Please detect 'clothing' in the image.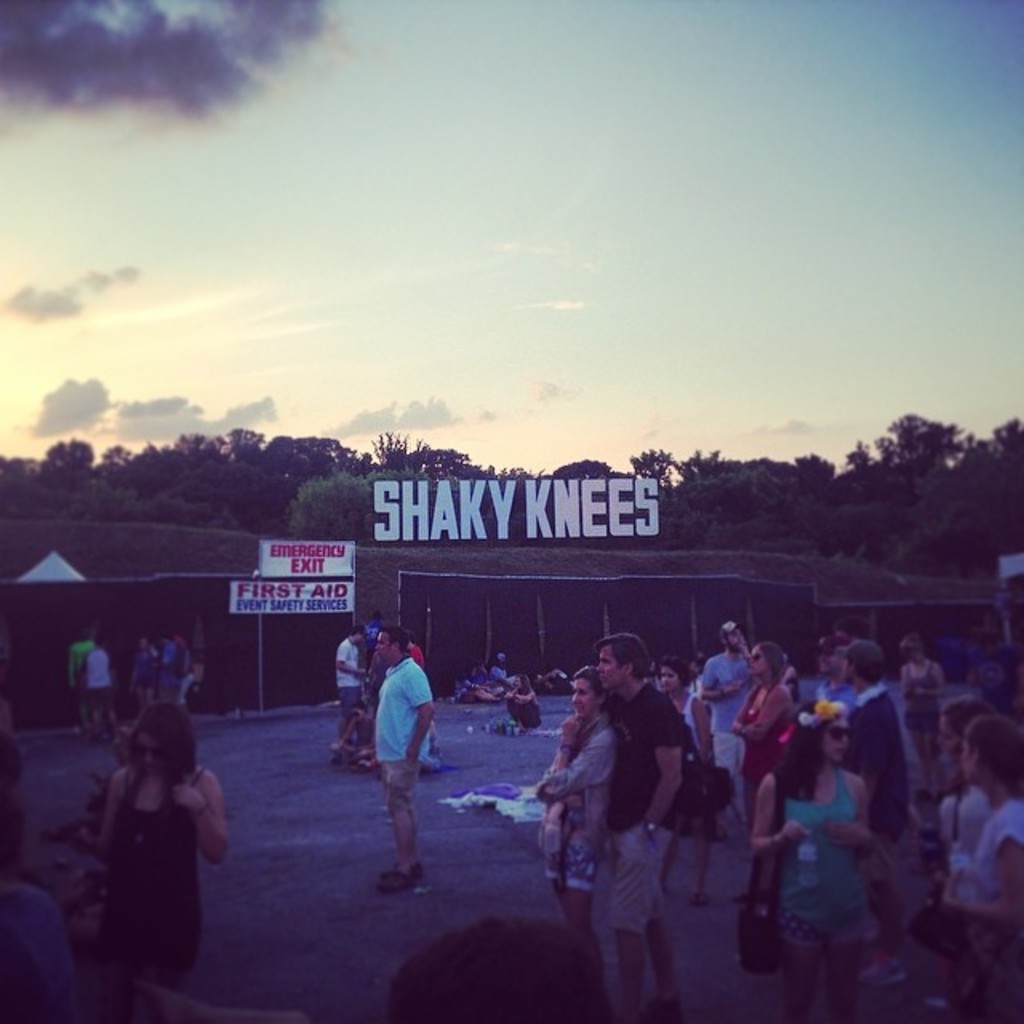
crop(408, 648, 422, 672).
